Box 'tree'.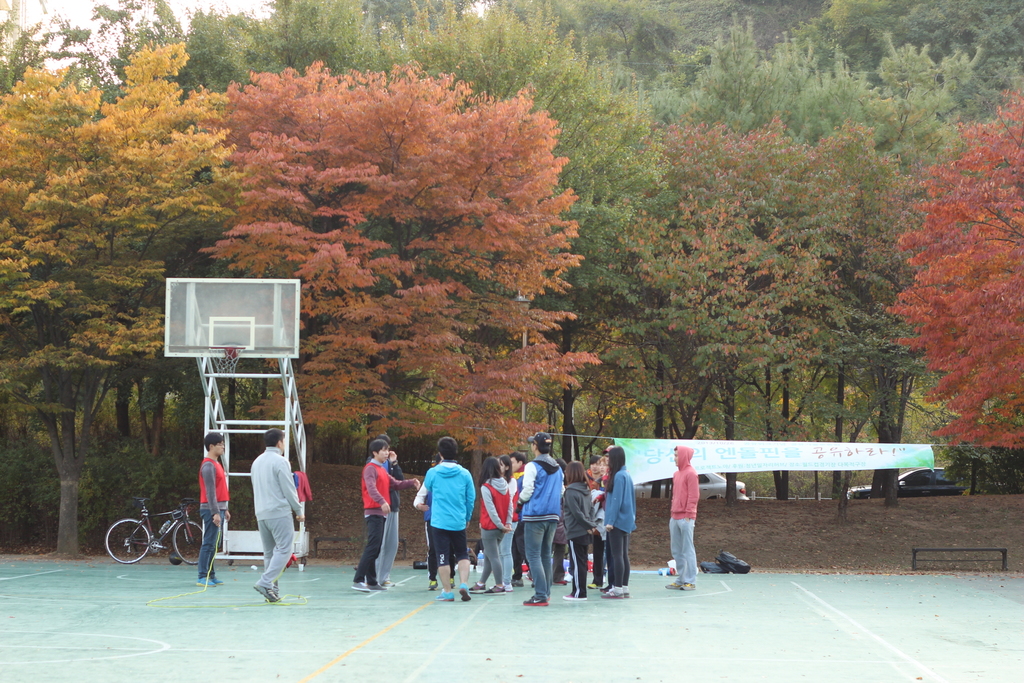
(left=599, top=92, right=842, bottom=462).
